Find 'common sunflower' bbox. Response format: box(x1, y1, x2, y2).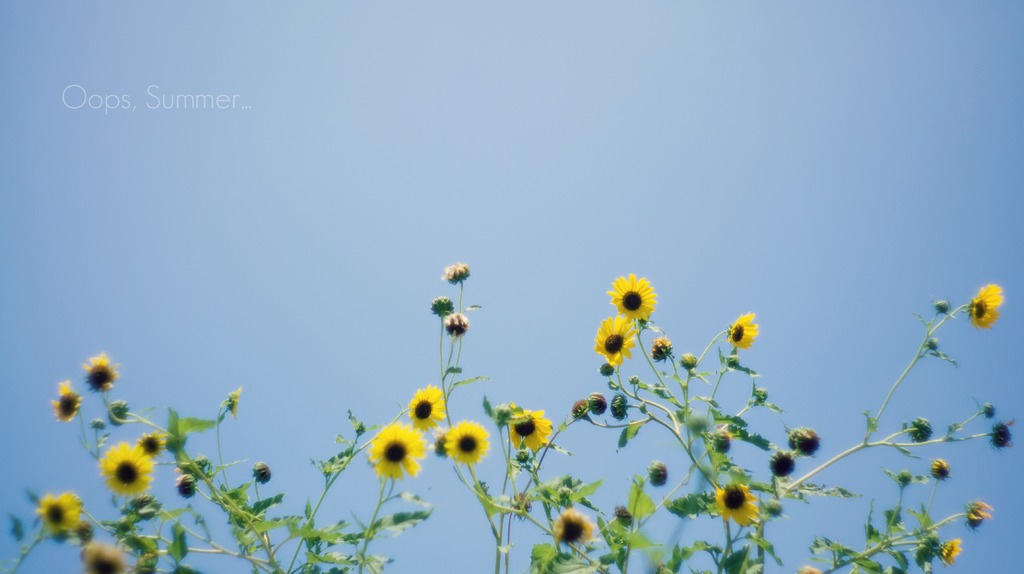
box(99, 443, 152, 498).
